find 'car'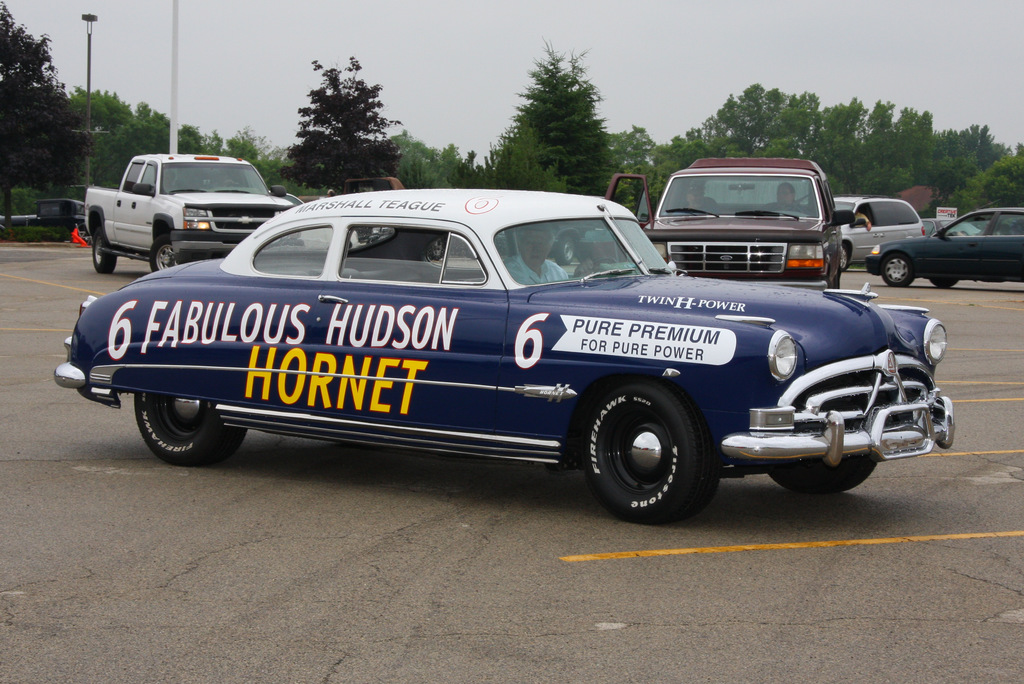
[left=66, top=177, right=949, bottom=518]
